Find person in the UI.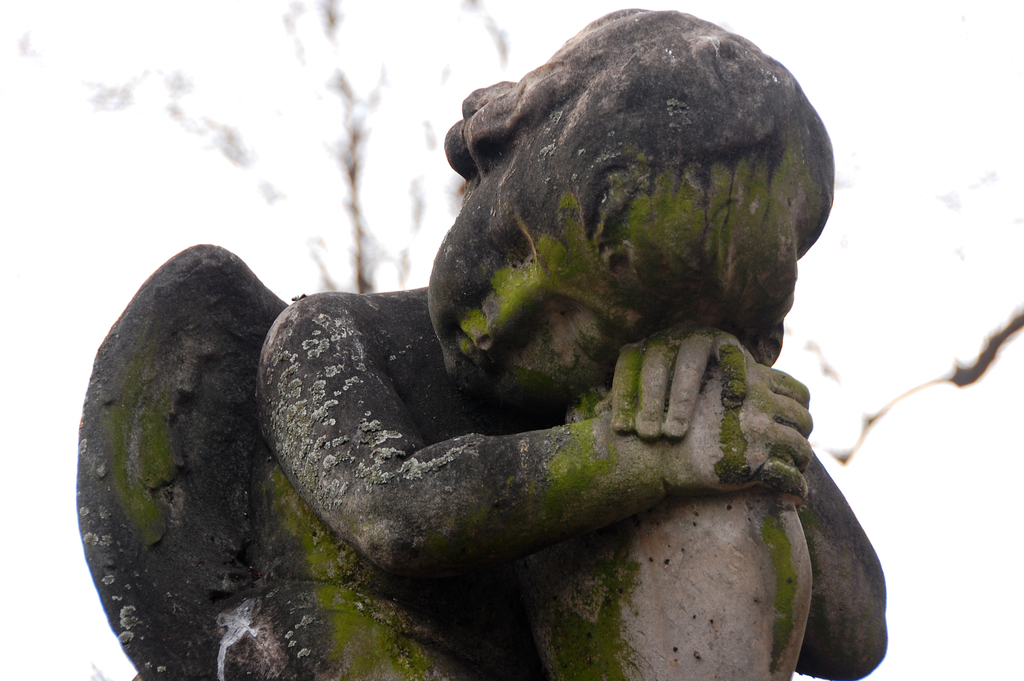
UI element at <box>251,0,890,680</box>.
